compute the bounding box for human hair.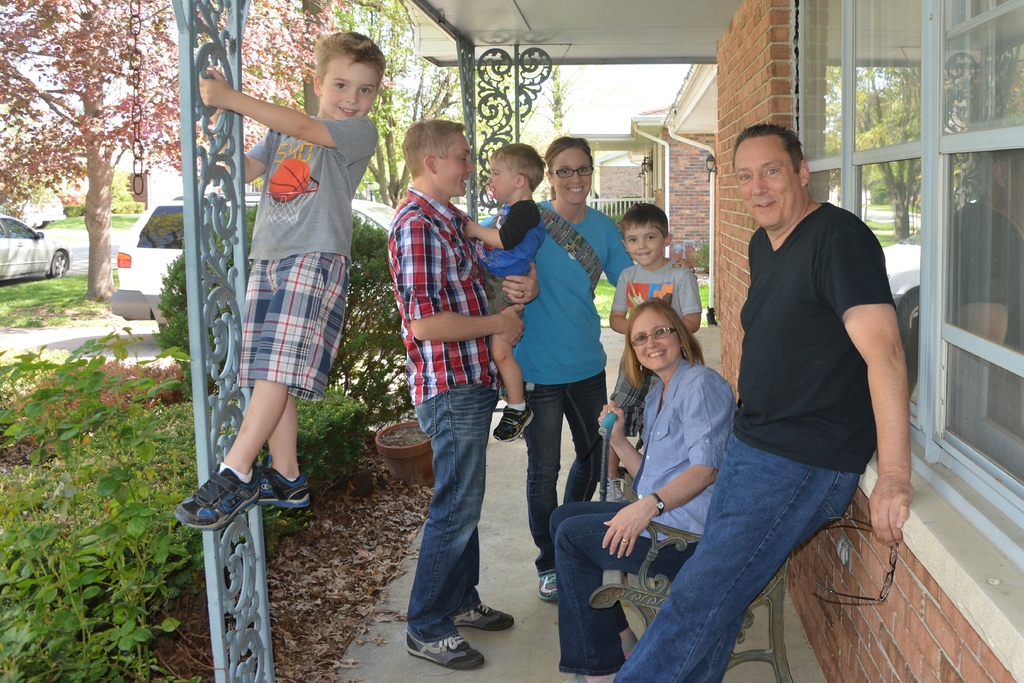
[x1=727, y1=120, x2=808, y2=176].
